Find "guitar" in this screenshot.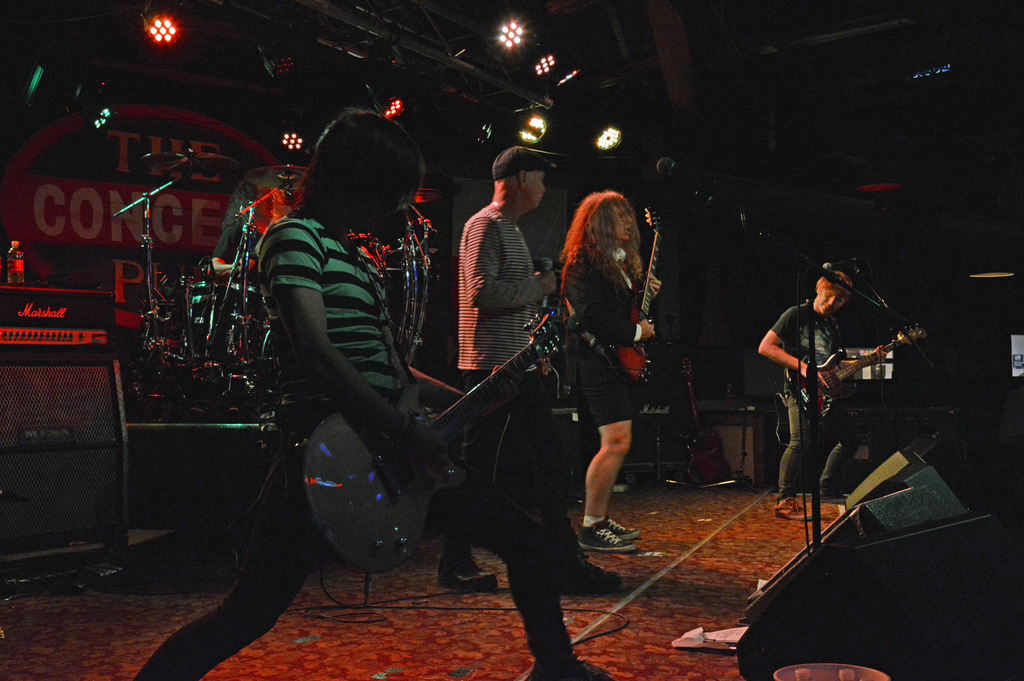
The bounding box for "guitar" is <box>784,318,929,419</box>.
